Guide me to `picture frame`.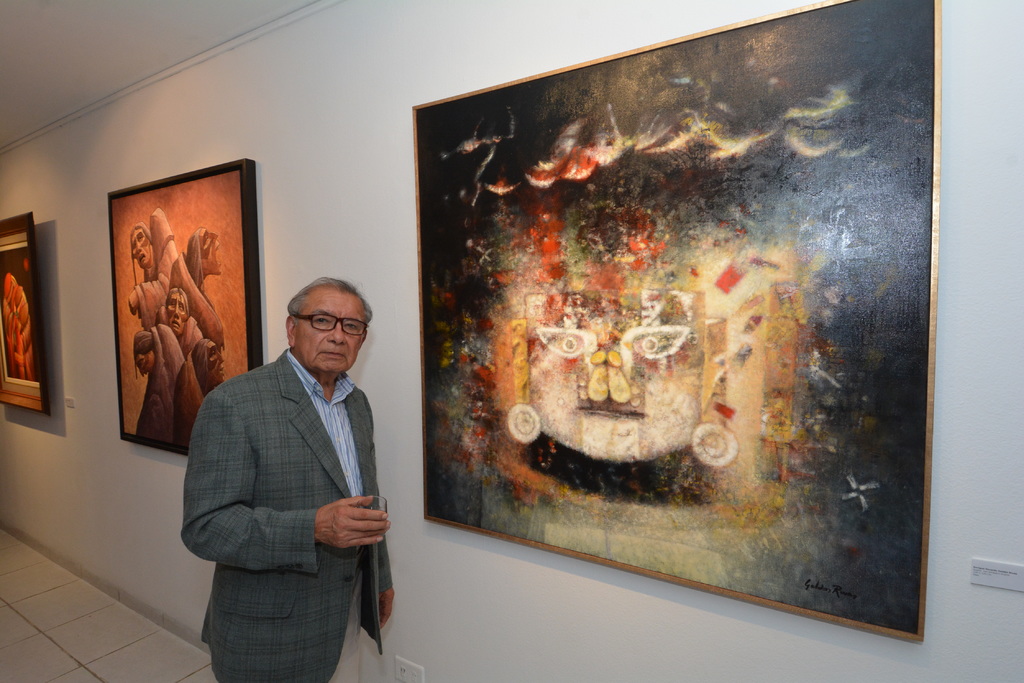
Guidance: 111:156:260:458.
